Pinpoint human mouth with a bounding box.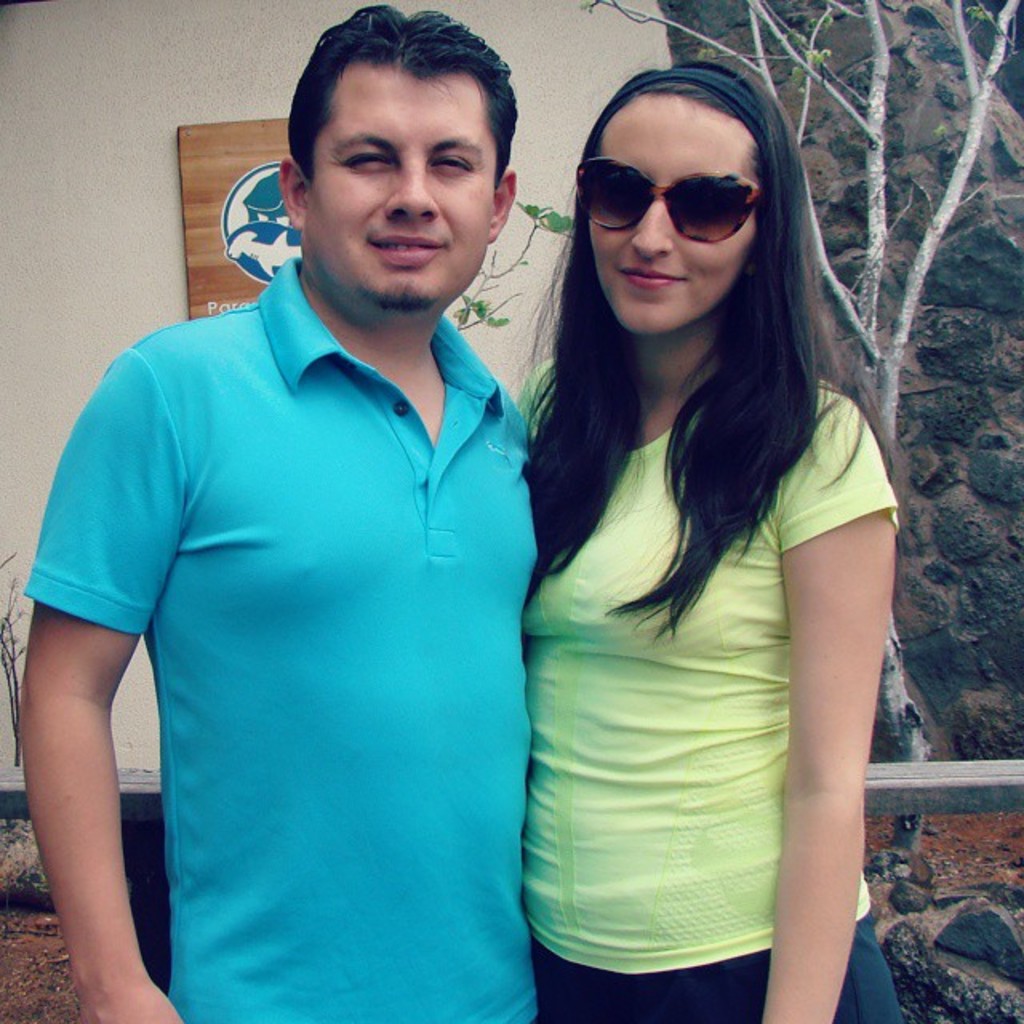
(x1=368, y1=235, x2=445, y2=270).
